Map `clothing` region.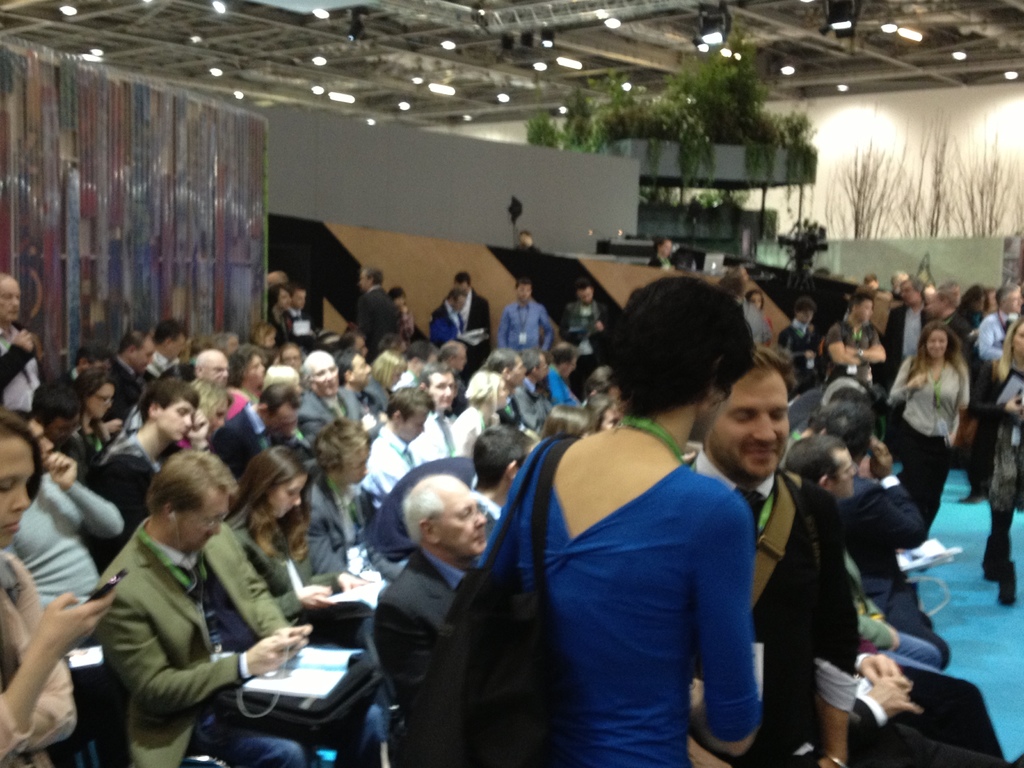
Mapped to [452,385,786,767].
